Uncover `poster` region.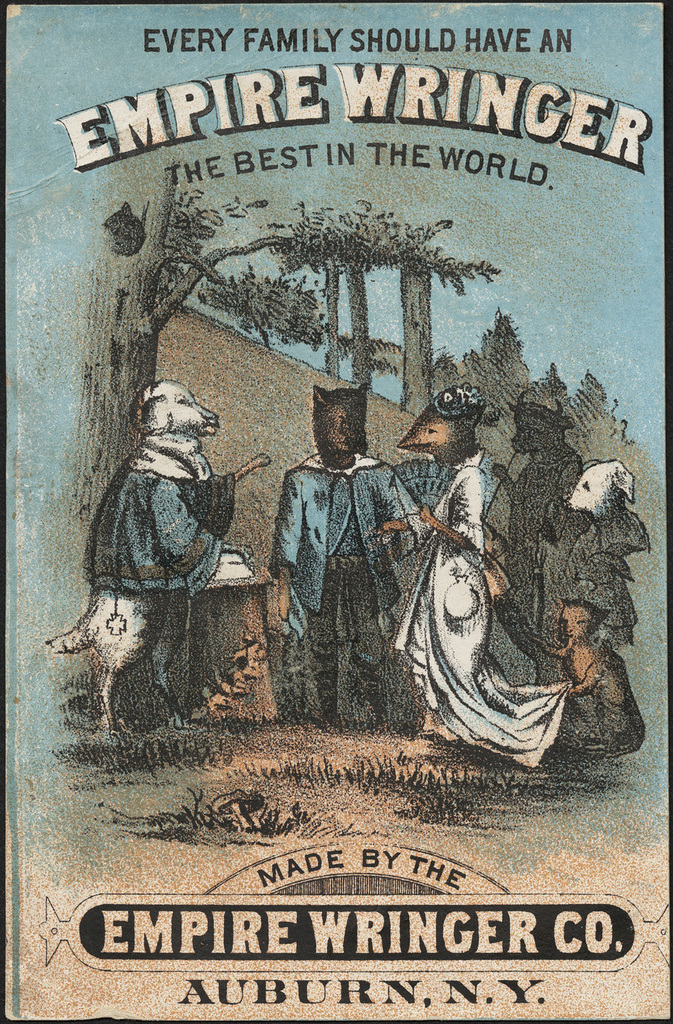
Uncovered: crop(0, 0, 672, 1023).
